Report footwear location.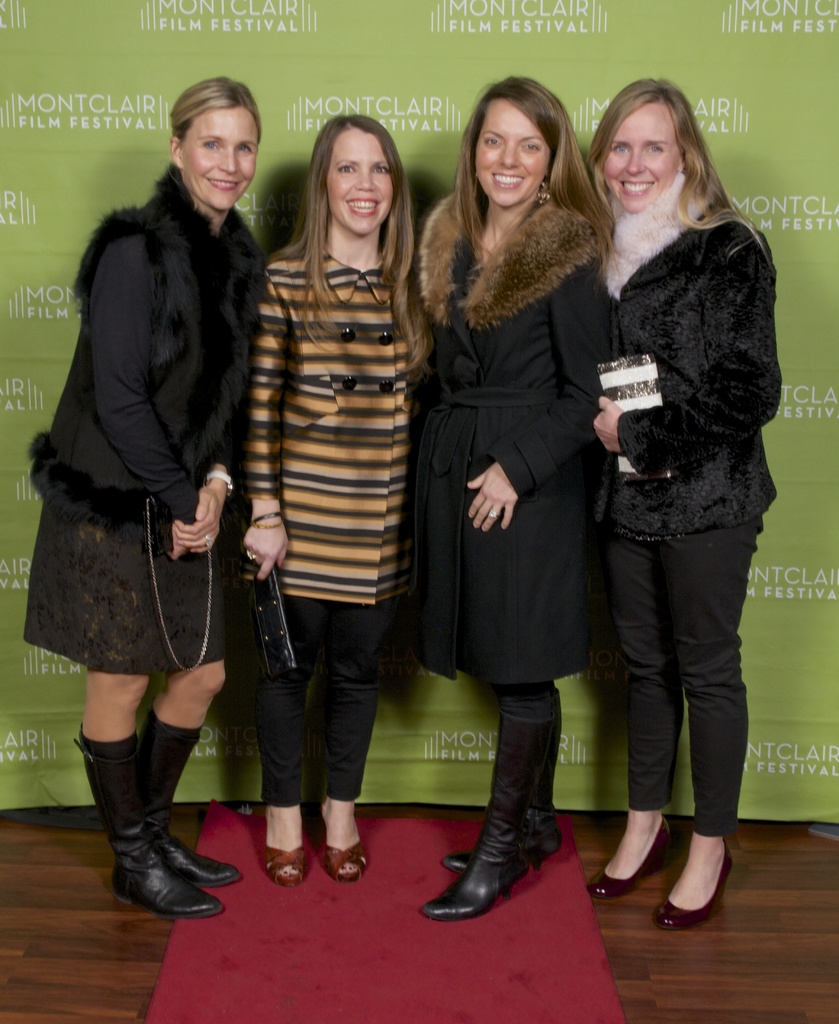
Report: 423/710/557/922.
